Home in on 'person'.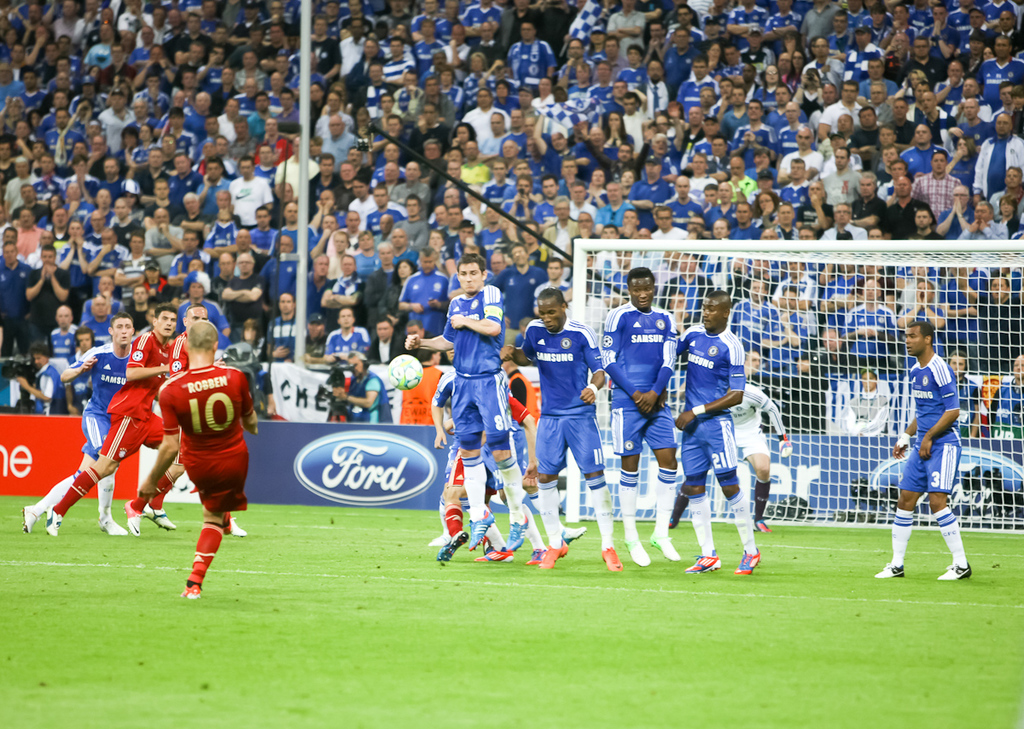
Homed in at crop(582, 24, 608, 52).
